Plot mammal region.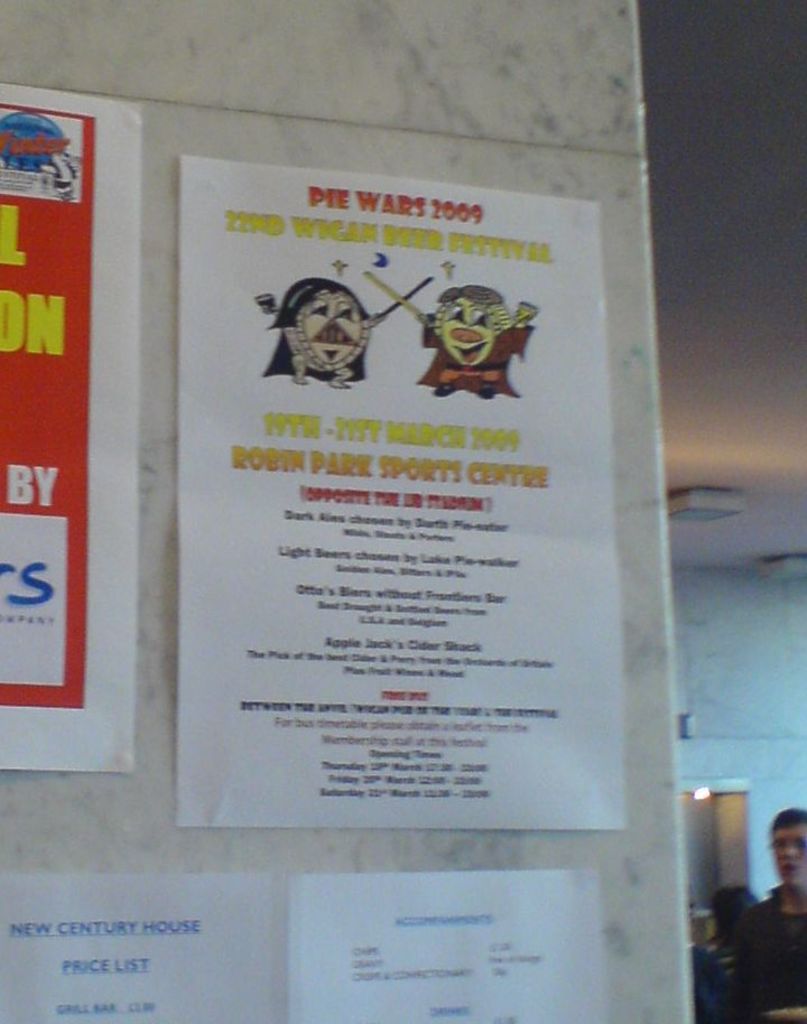
Plotted at 423,278,537,402.
